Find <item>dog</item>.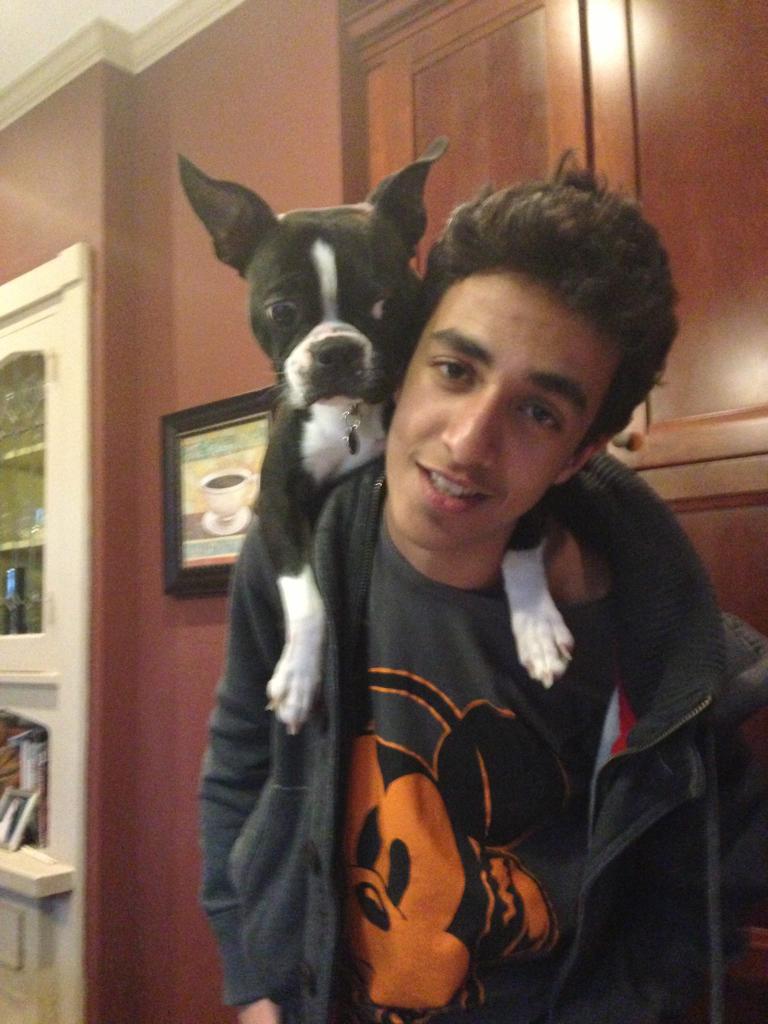
(left=169, top=134, right=577, bottom=741).
